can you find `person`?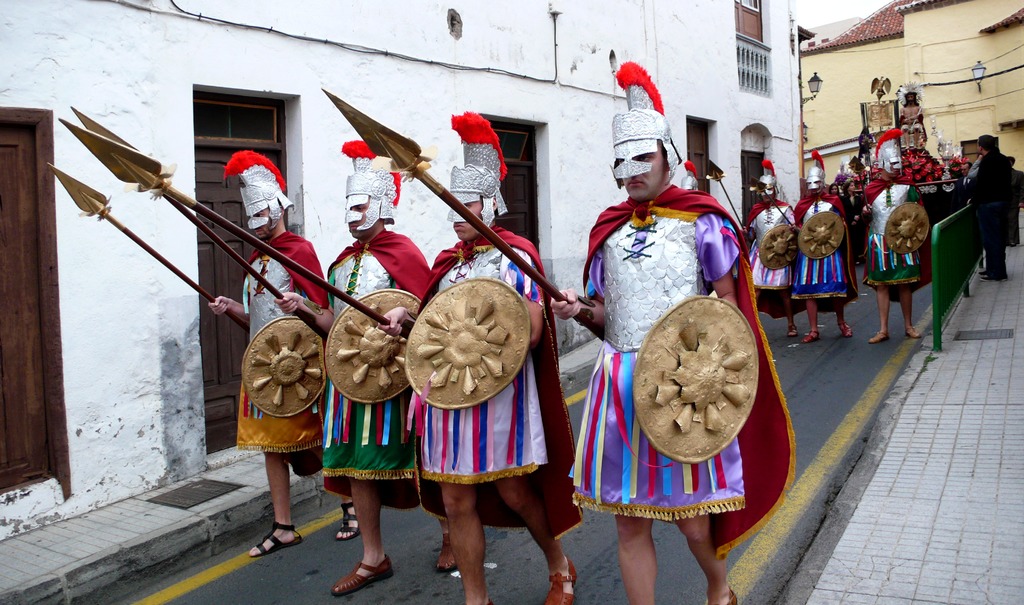
Yes, bounding box: 269 138 466 604.
